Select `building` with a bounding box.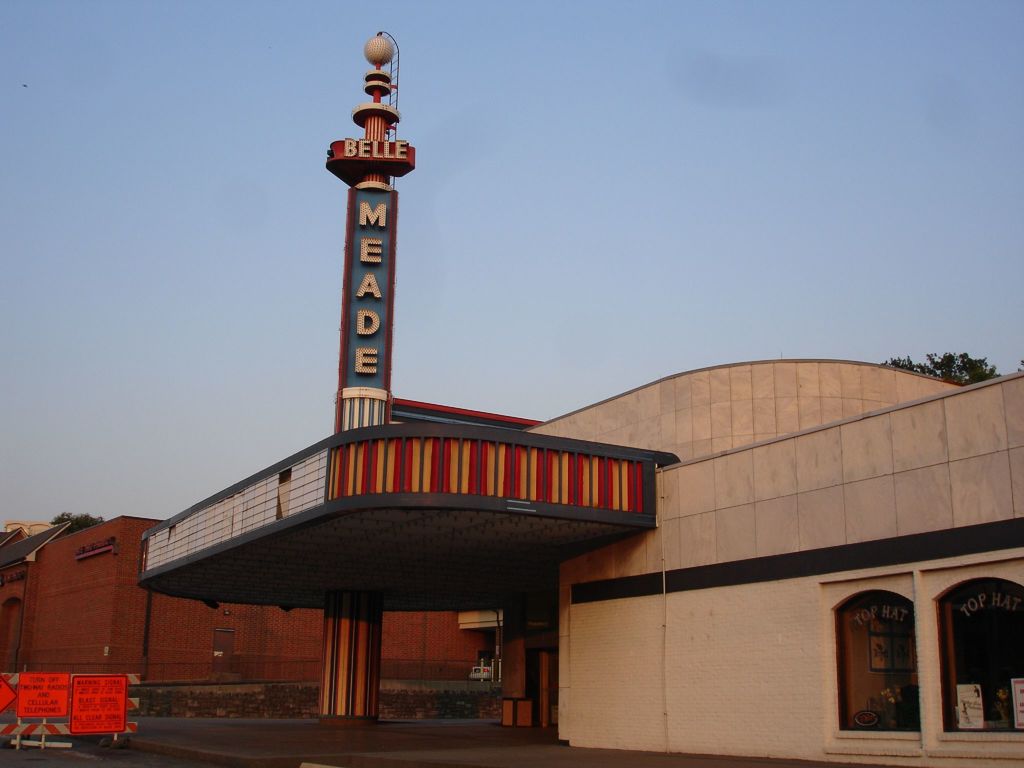
select_region(0, 513, 493, 689).
